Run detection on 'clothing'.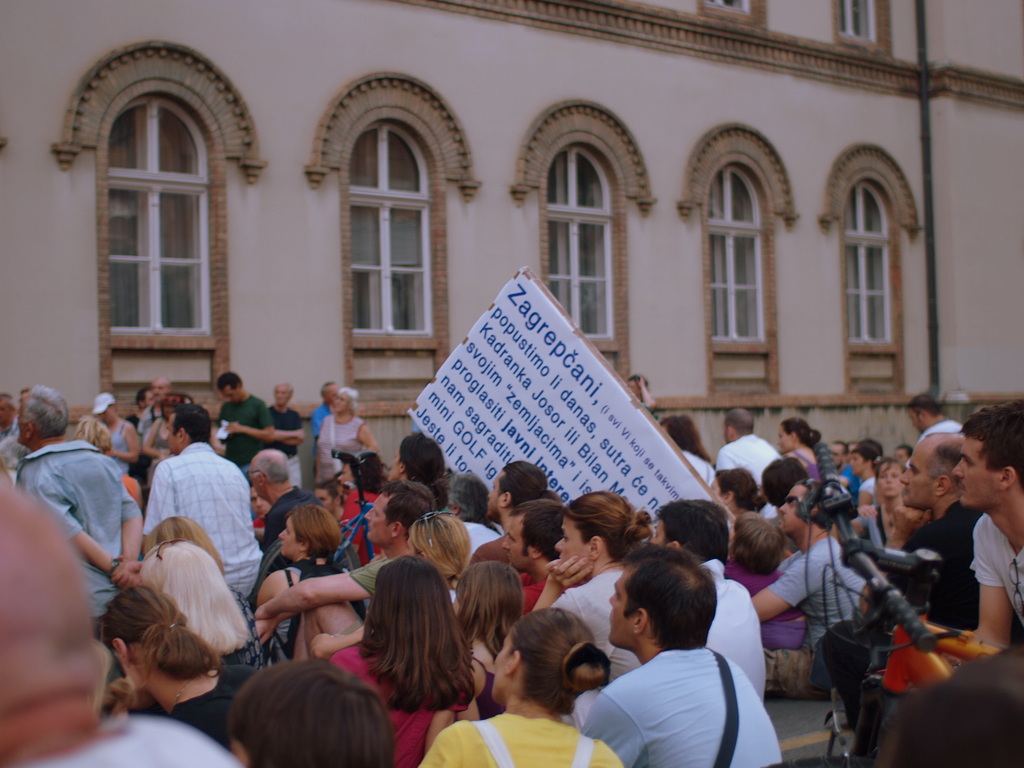
Result: <box>27,436,143,616</box>.
